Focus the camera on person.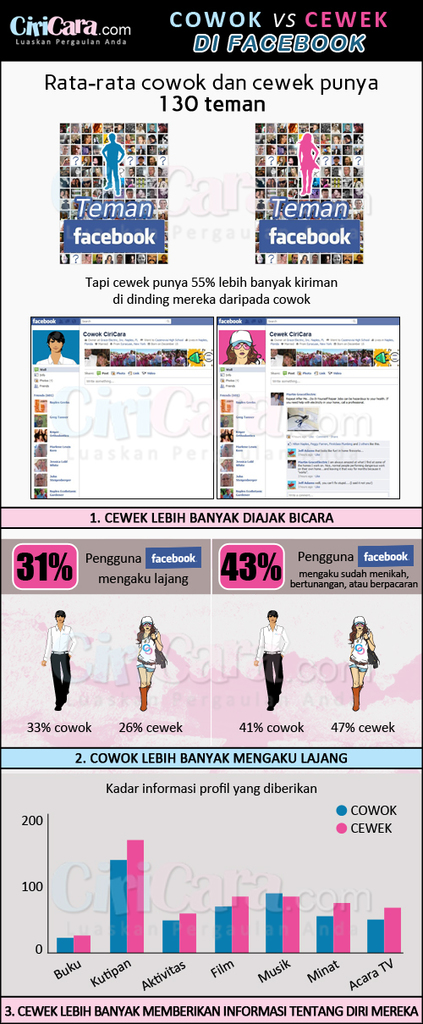
Focus region: (x1=36, y1=331, x2=78, y2=364).
